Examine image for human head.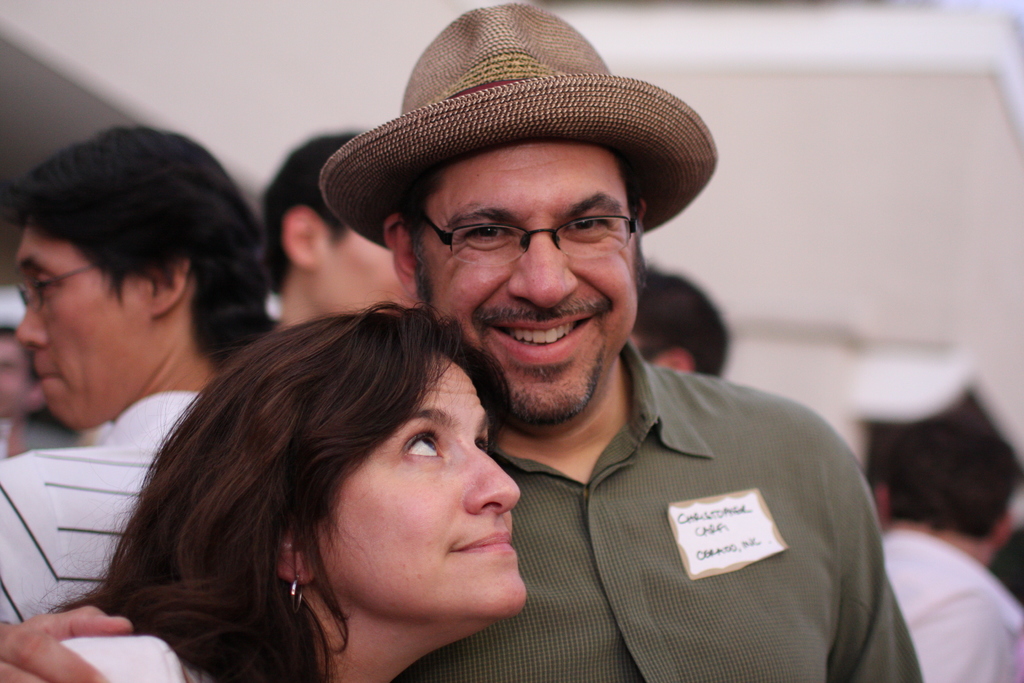
Examination result: <box>316,0,719,425</box>.
